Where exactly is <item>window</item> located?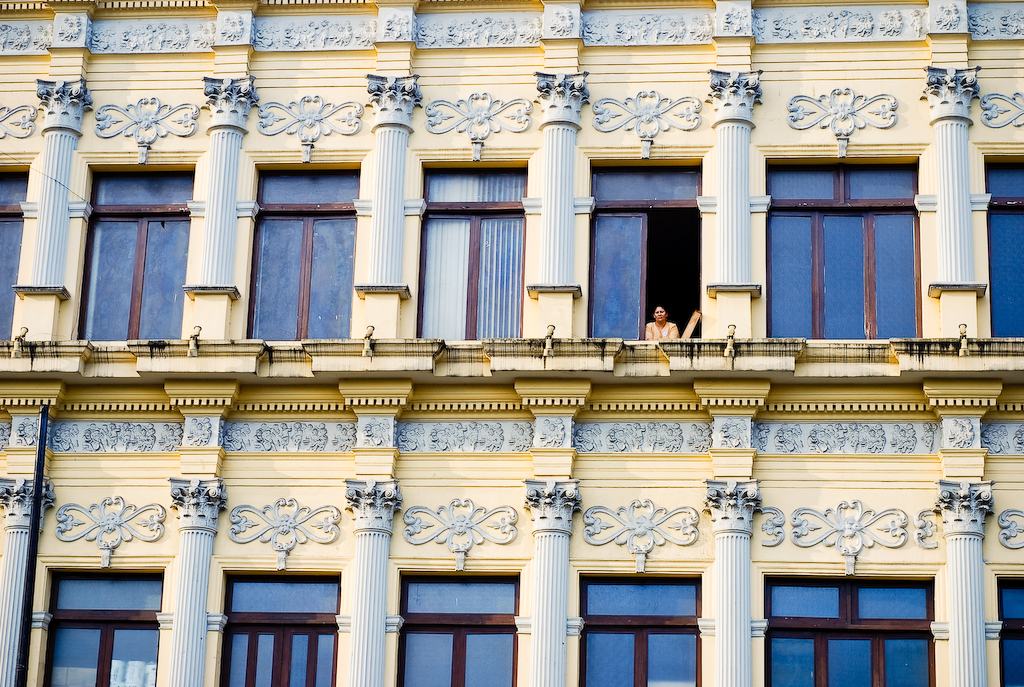
Its bounding box is (760,118,926,347).
